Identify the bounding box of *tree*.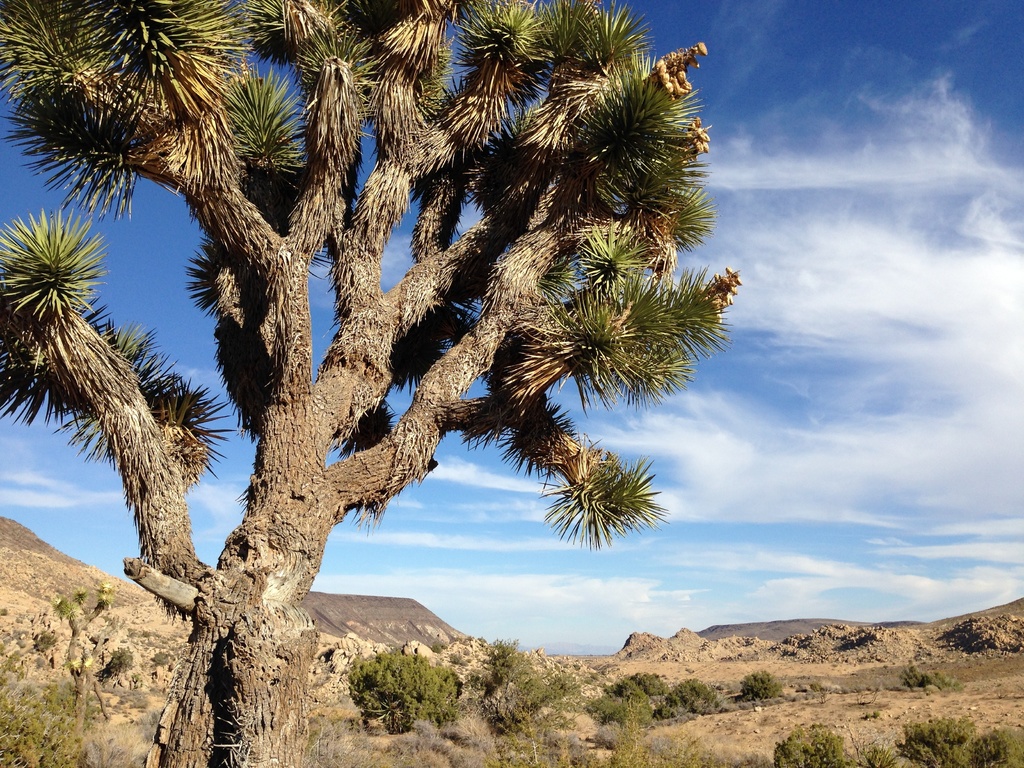
Rect(349, 643, 456, 734).
